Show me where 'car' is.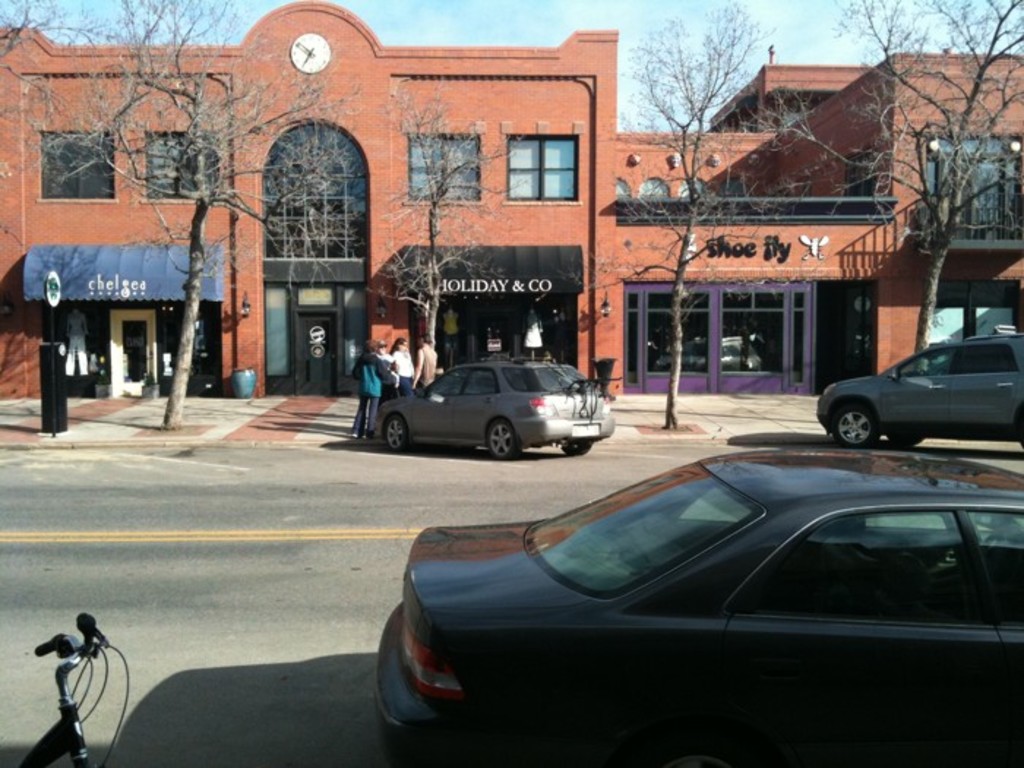
'car' is at BBox(374, 446, 1023, 767).
